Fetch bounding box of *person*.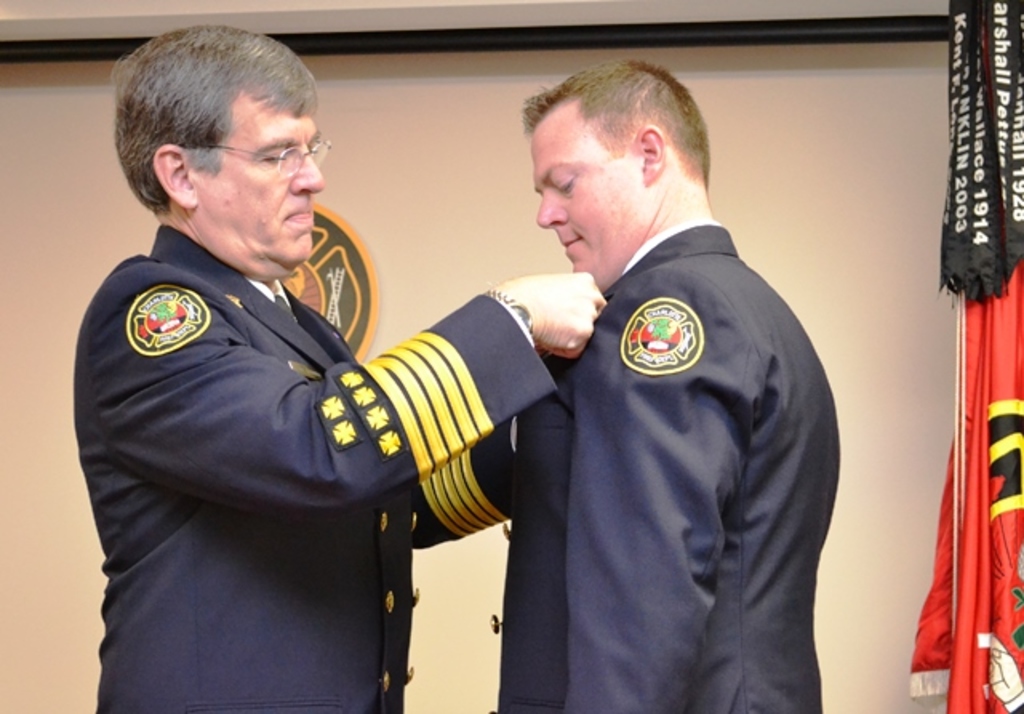
Bbox: <box>77,30,590,712</box>.
